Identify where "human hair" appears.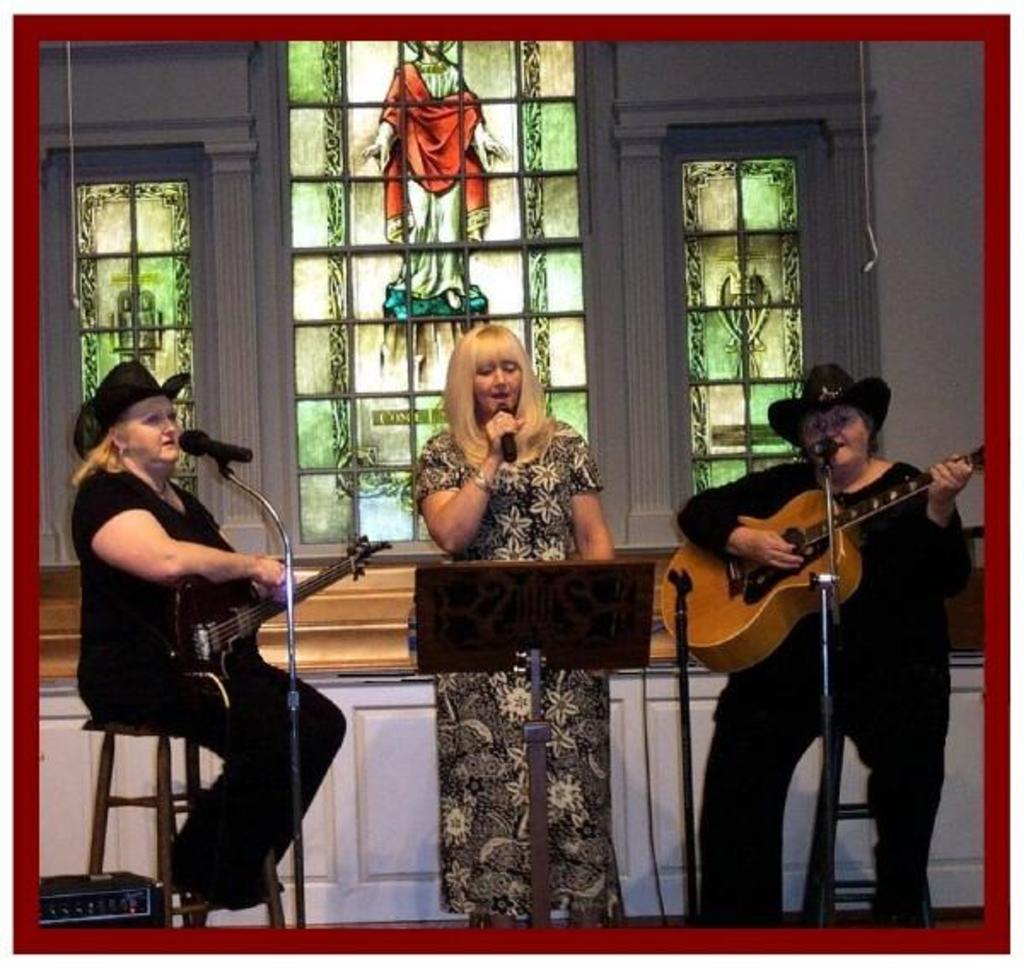
Appears at 425,321,534,469.
